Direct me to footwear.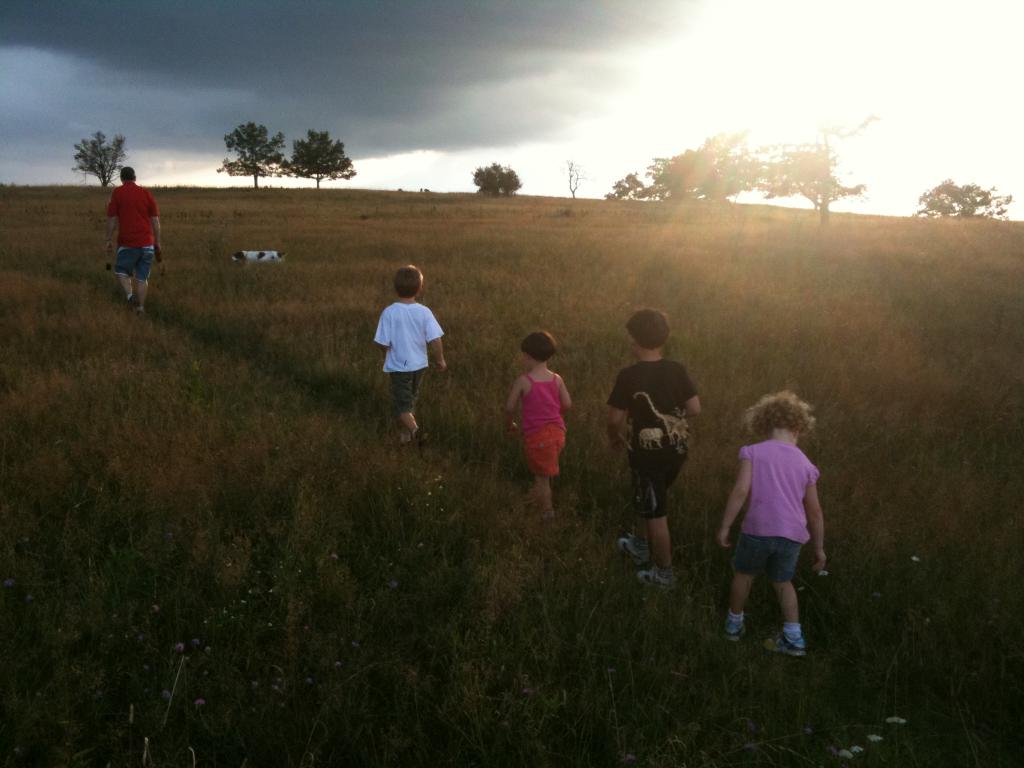
Direction: select_region(764, 630, 808, 660).
